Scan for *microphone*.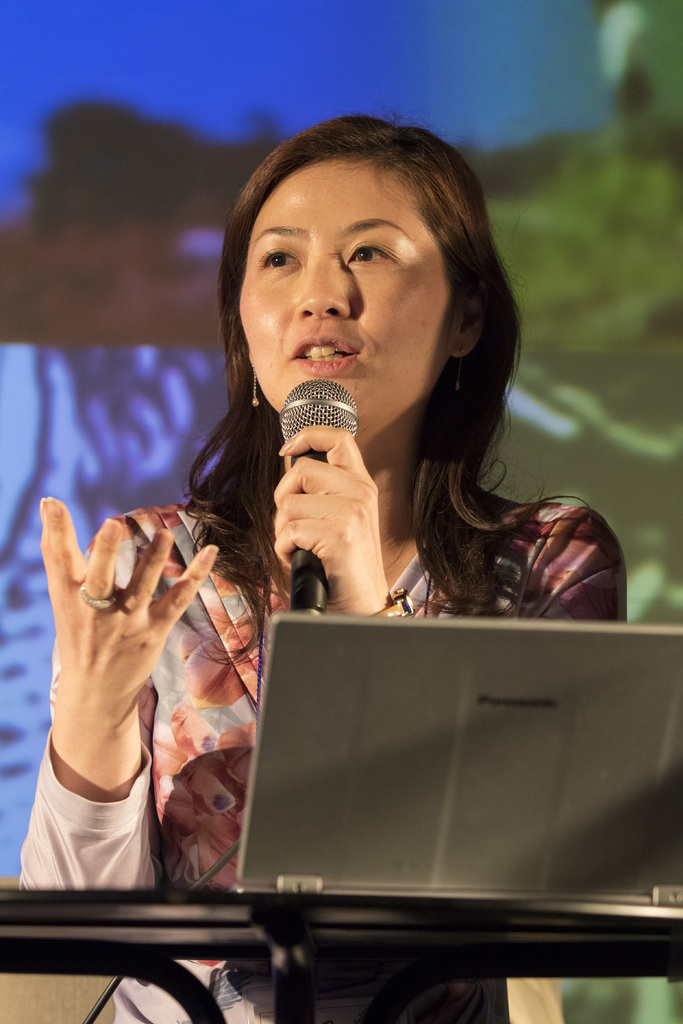
Scan result: 284/377/363/611.
